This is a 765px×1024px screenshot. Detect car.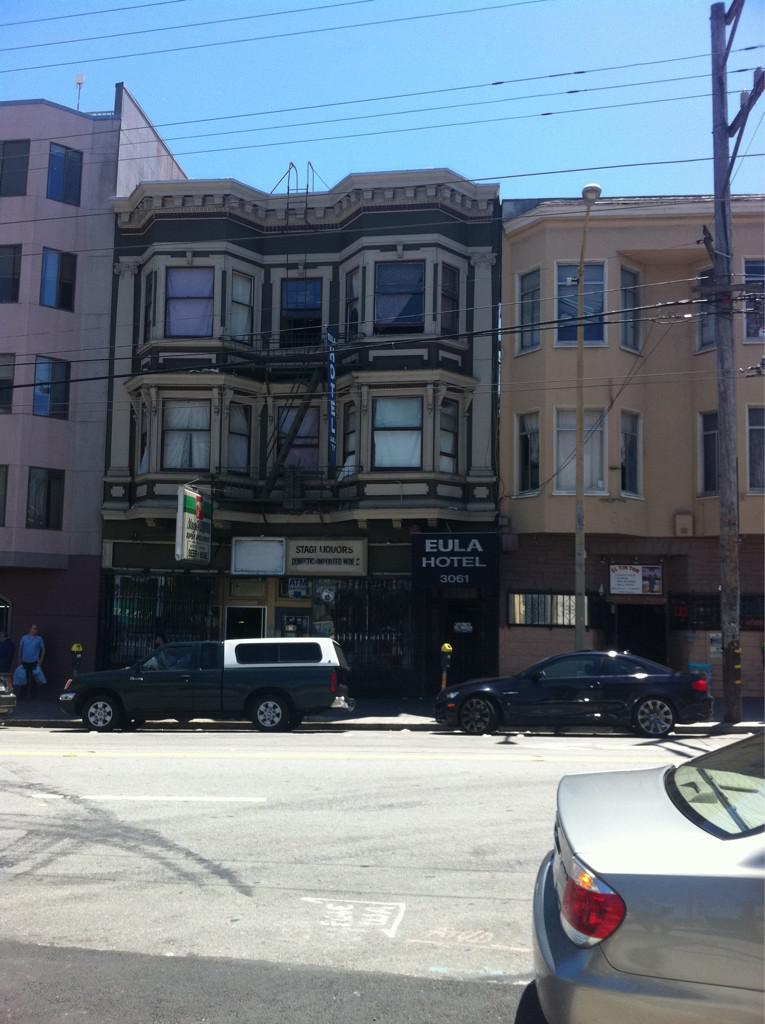
box=[55, 632, 337, 729].
